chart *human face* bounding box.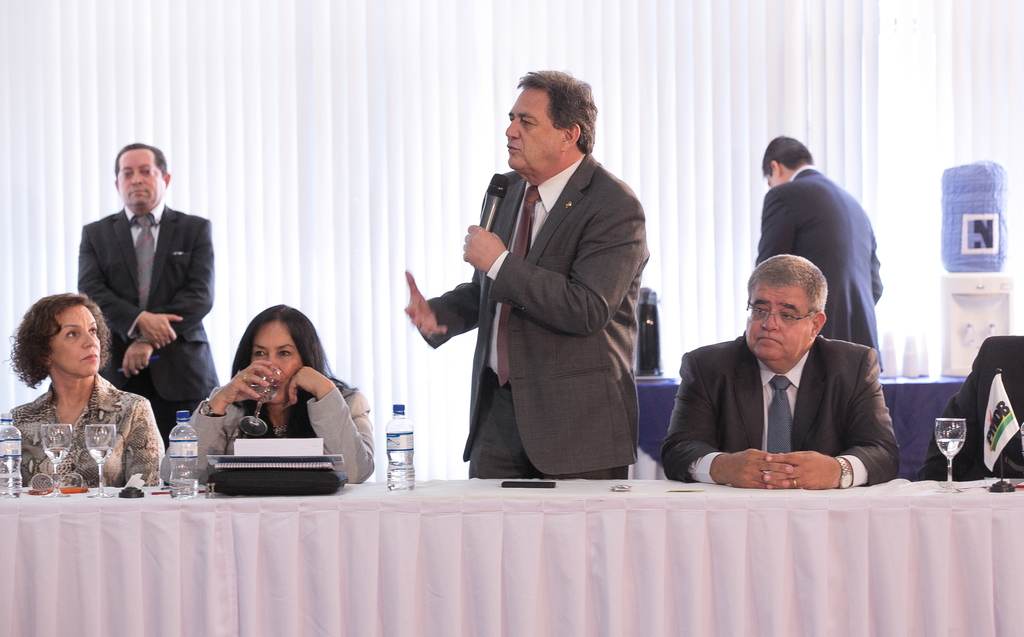
Charted: l=246, t=318, r=299, b=397.
